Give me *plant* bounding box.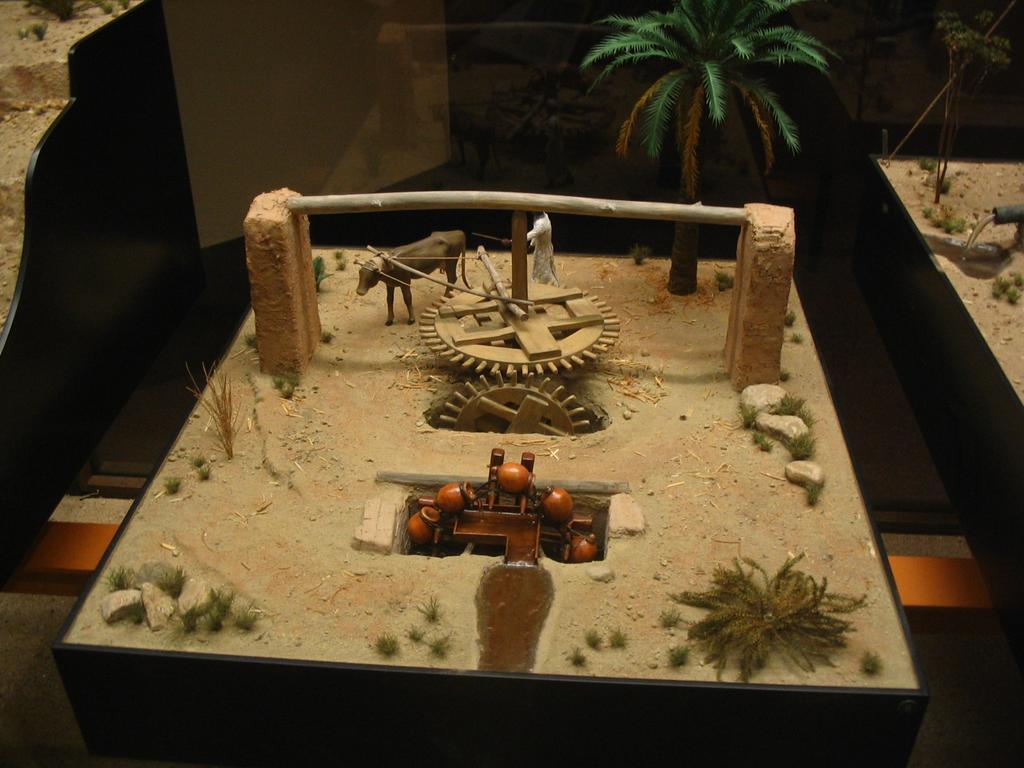
<region>938, 222, 948, 233</region>.
